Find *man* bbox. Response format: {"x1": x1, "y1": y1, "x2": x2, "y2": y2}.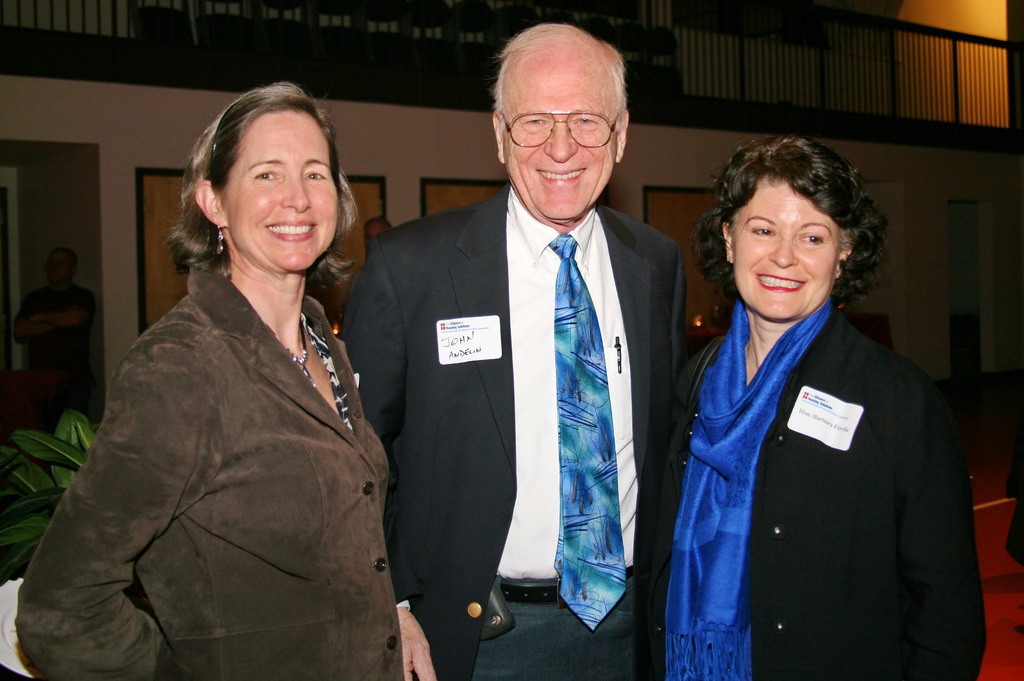
{"x1": 342, "y1": 12, "x2": 700, "y2": 659}.
